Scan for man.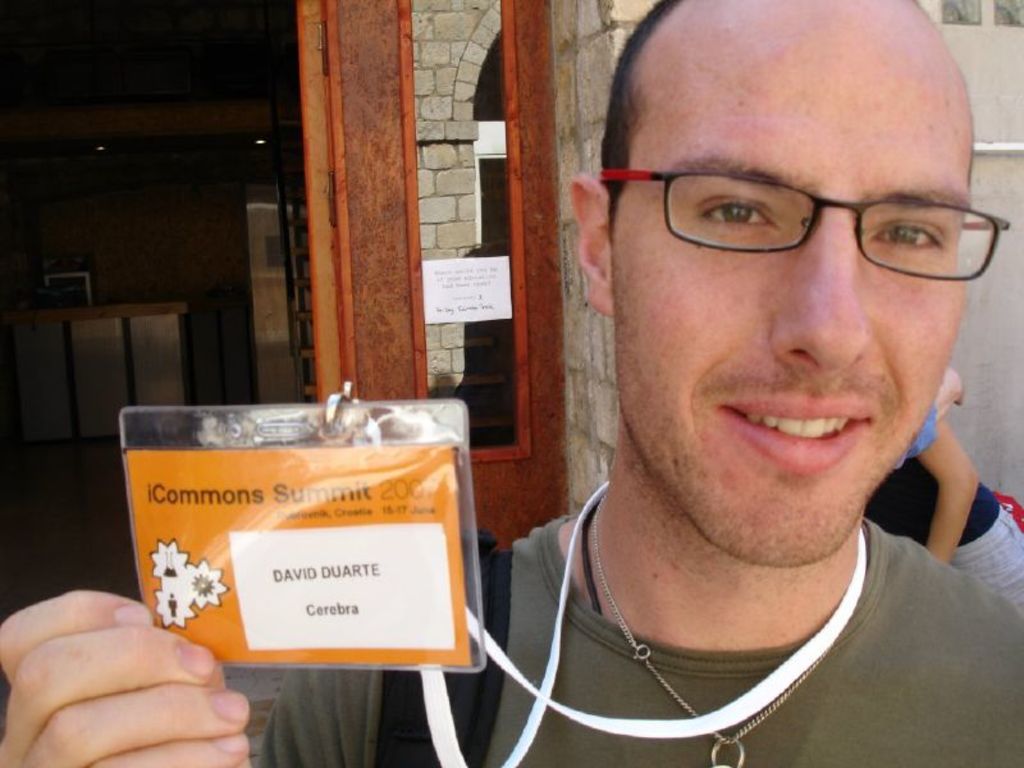
Scan result: detection(0, 0, 1023, 767).
